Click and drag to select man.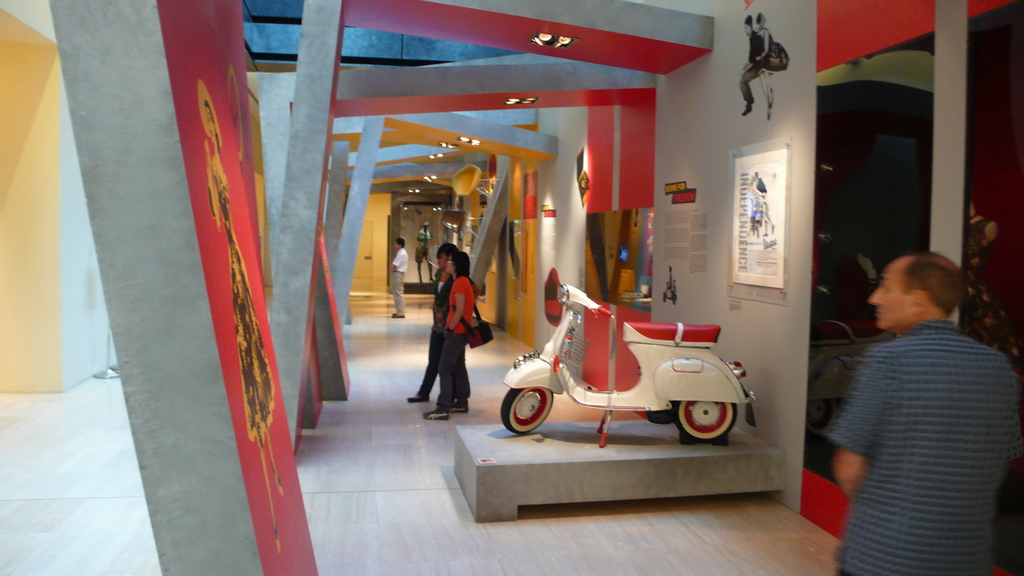
Selection: {"left": 813, "top": 232, "right": 1020, "bottom": 559}.
